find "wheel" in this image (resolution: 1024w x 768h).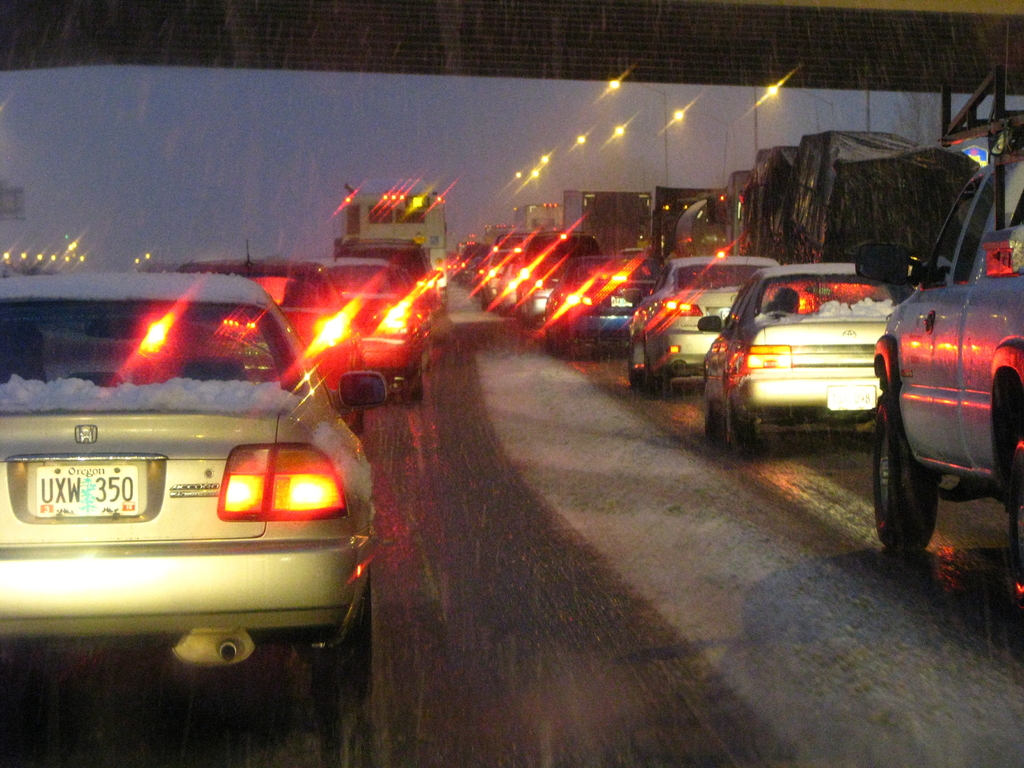
box(884, 408, 943, 564).
